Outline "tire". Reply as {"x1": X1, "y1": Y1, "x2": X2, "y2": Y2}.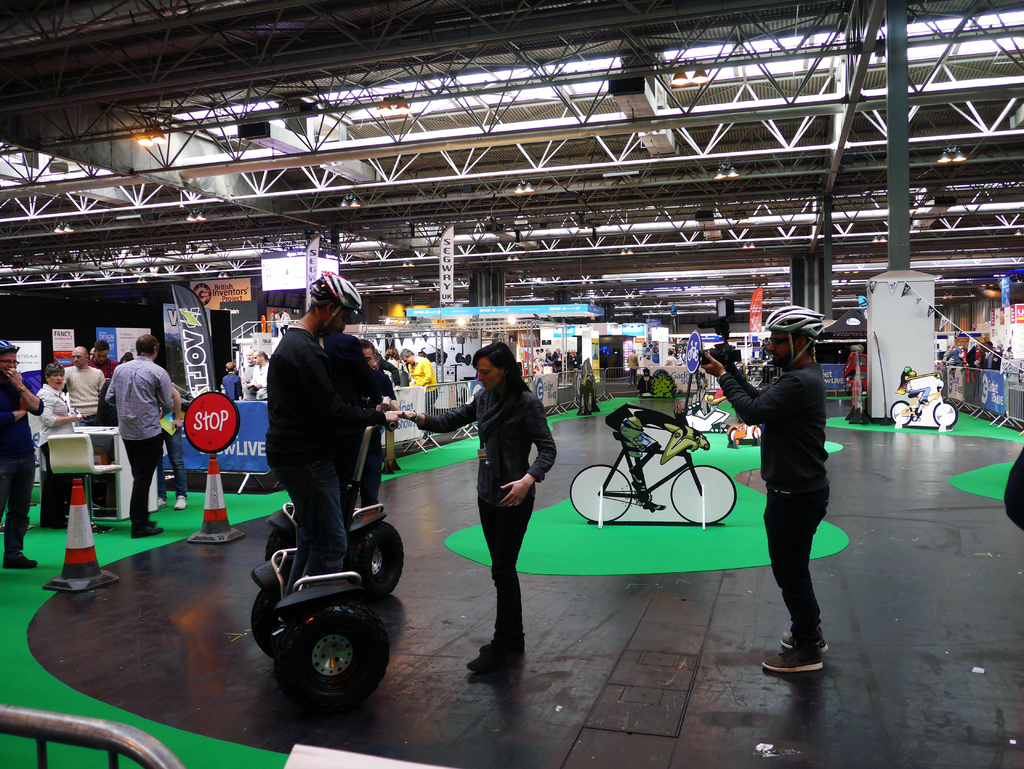
{"x1": 253, "y1": 589, "x2": 287, "y2": 651}.
